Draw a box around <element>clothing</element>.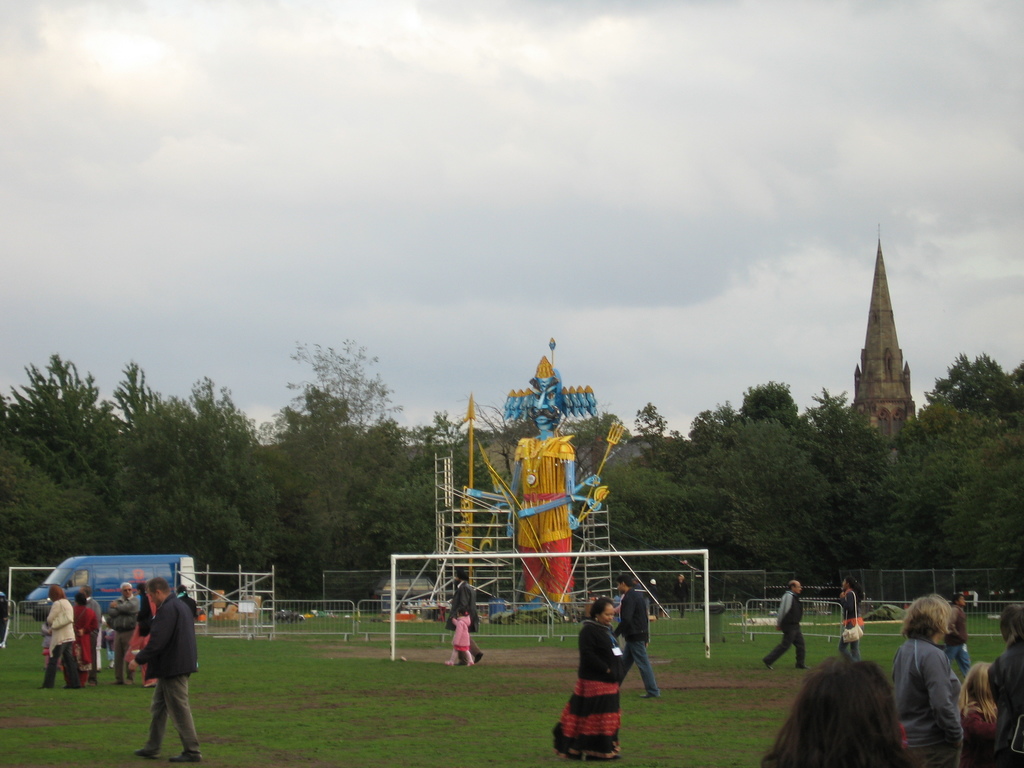
(104, 596, 139, 678).
